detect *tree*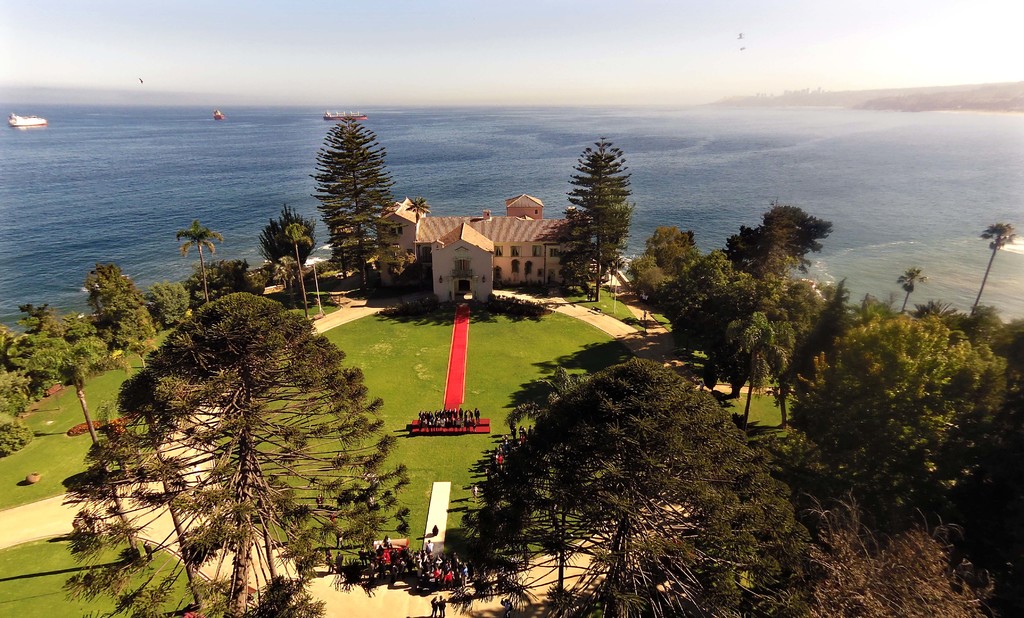
rect(406, 195, 432, 272)
